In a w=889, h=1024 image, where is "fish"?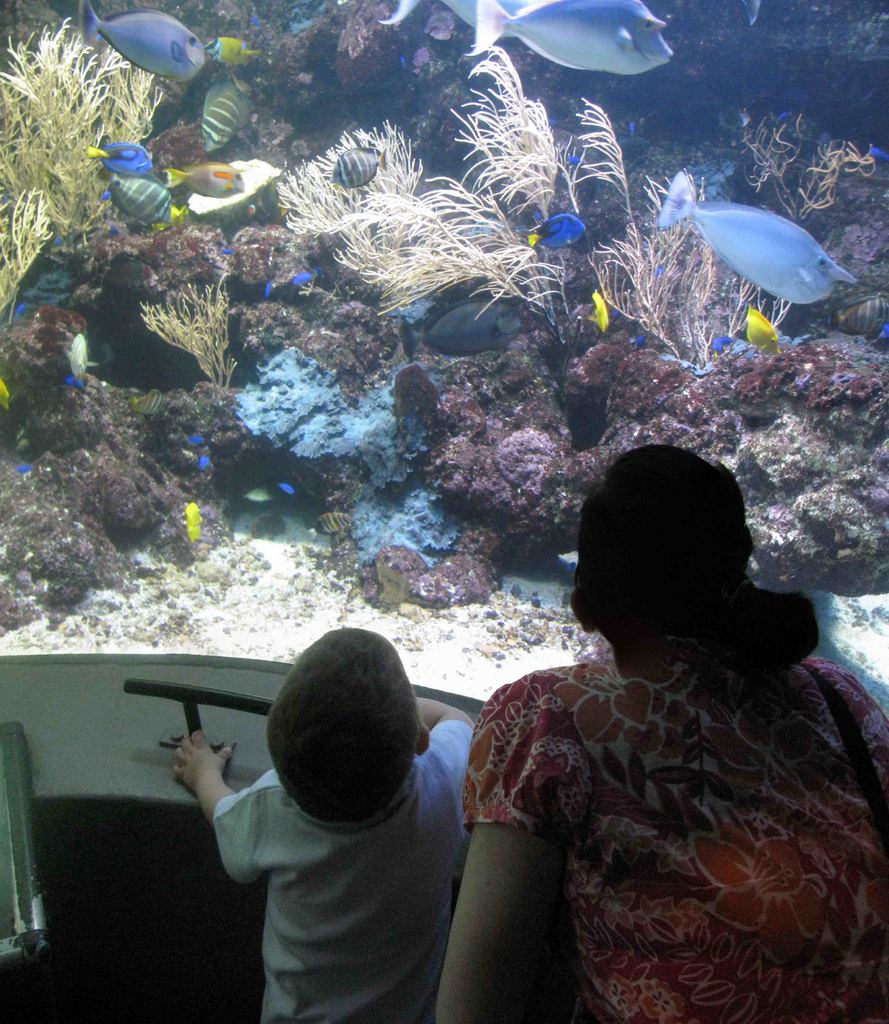
x1=64 y1=333 x2=92 y2=382.
